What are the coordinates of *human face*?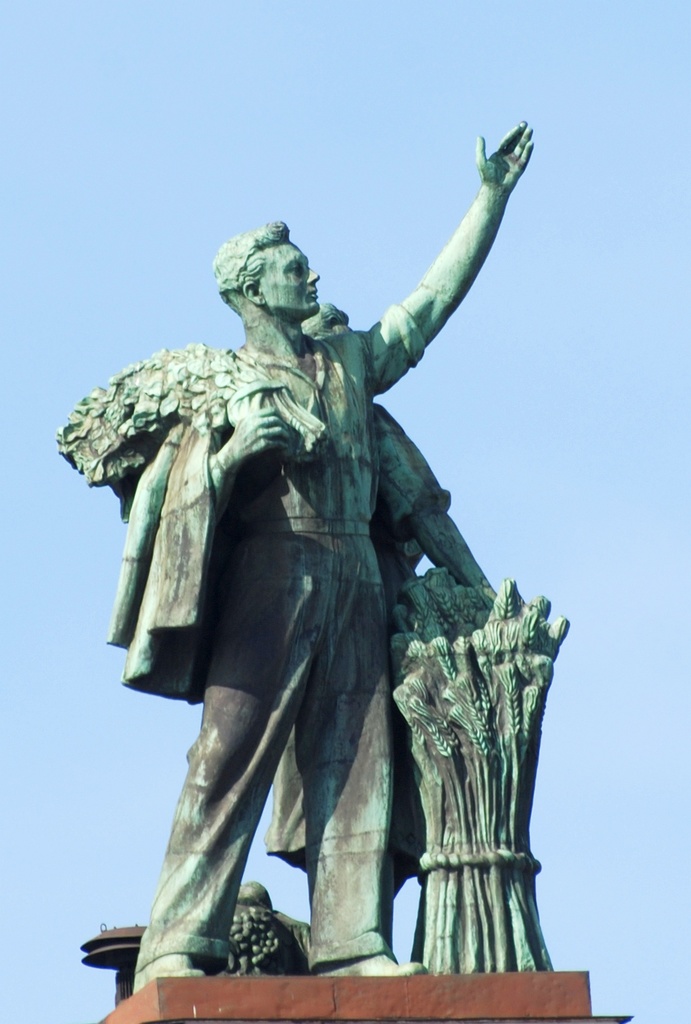
266/239/318/314.
